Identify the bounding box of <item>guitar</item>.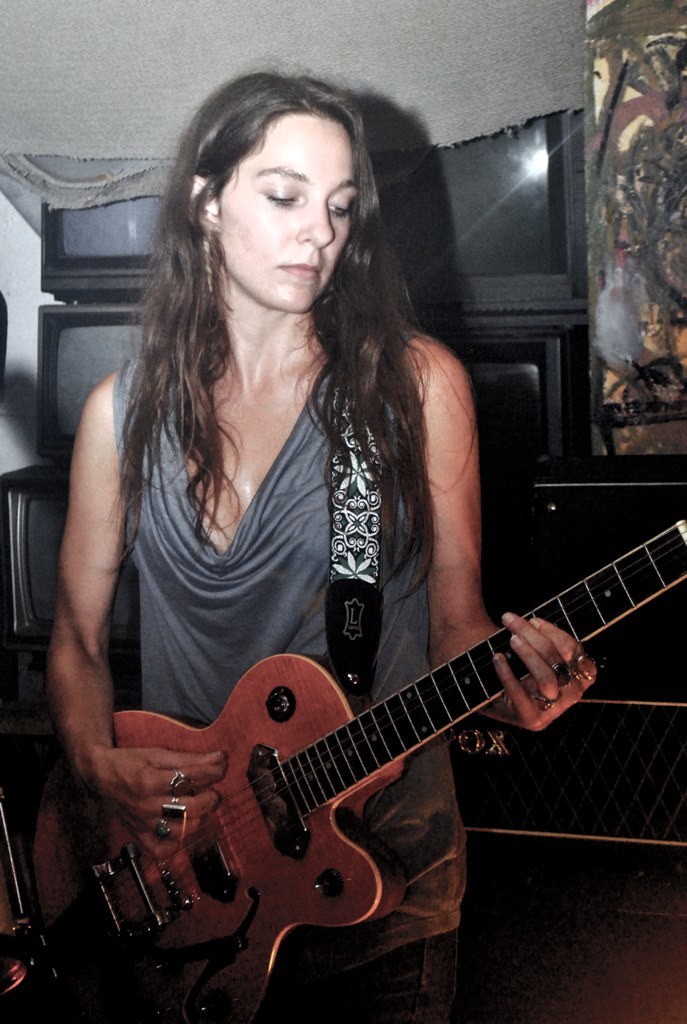
crop(20, 554, 634, 998).
